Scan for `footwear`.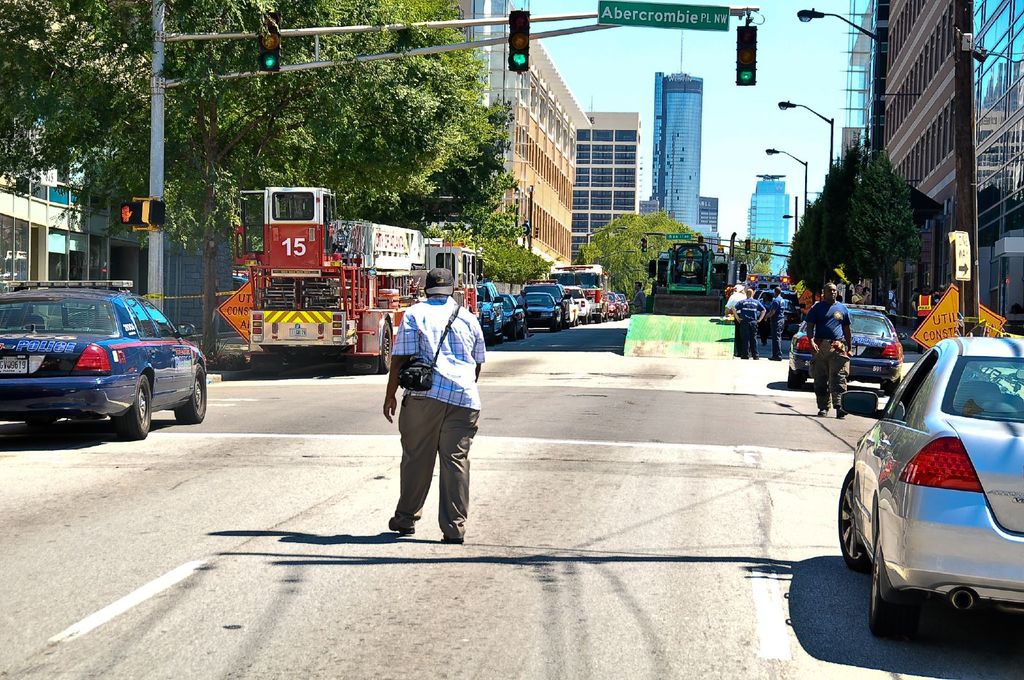
Scan result: (x1=766, y1=356, x2=783, y2=360).
